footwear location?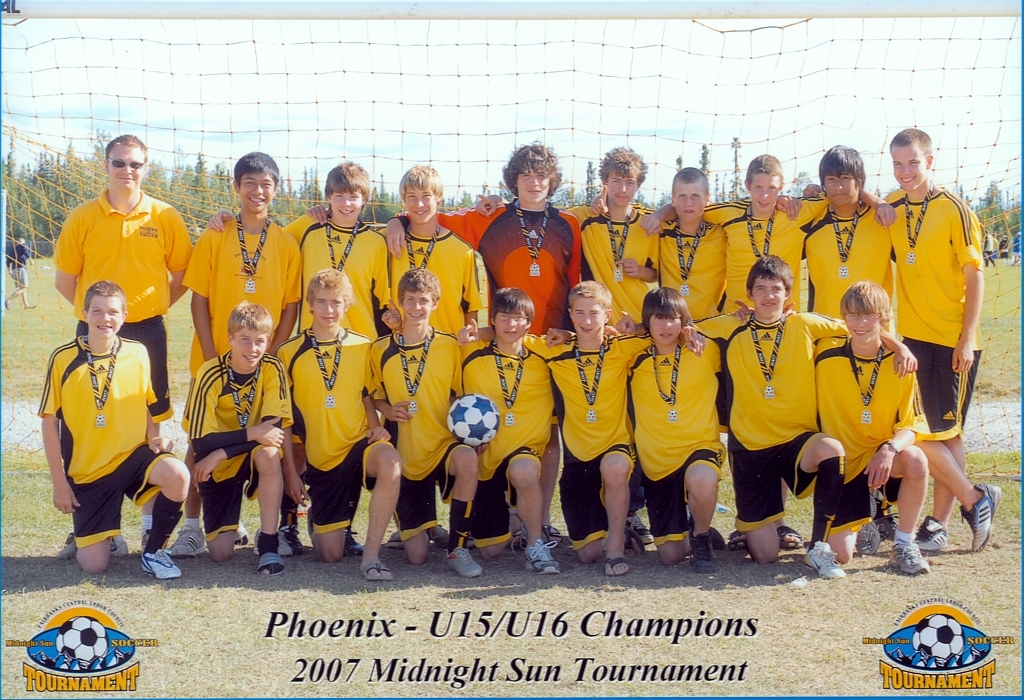
855,521,880,554
